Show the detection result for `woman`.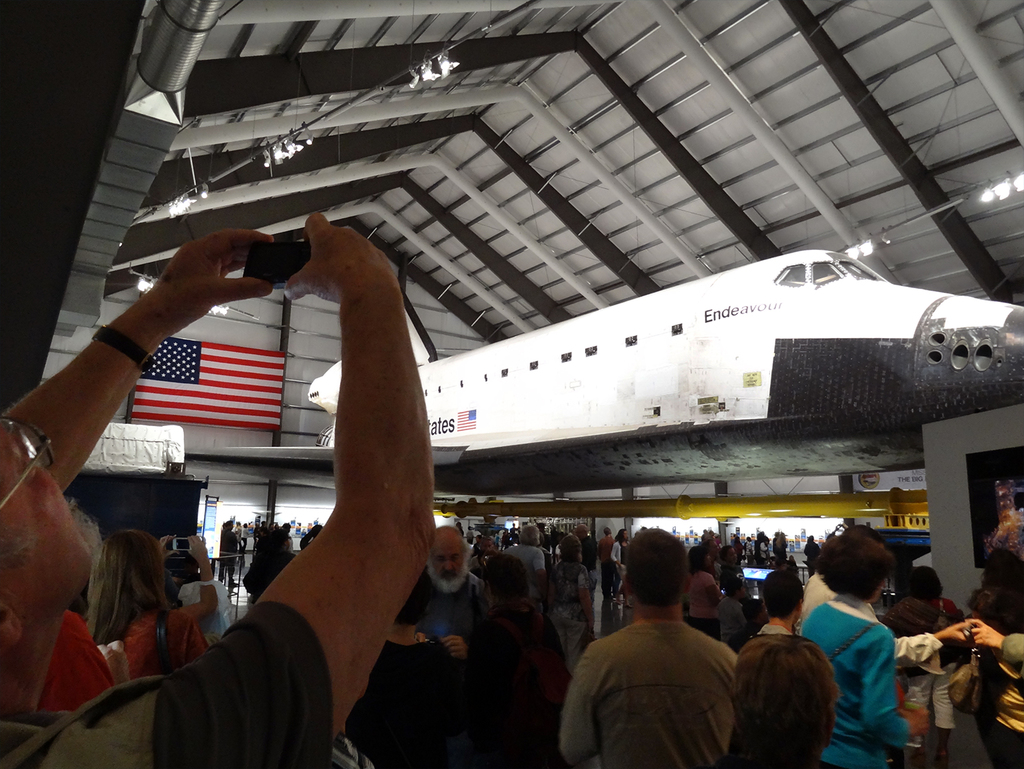
region(684, 546, 726, 640).
